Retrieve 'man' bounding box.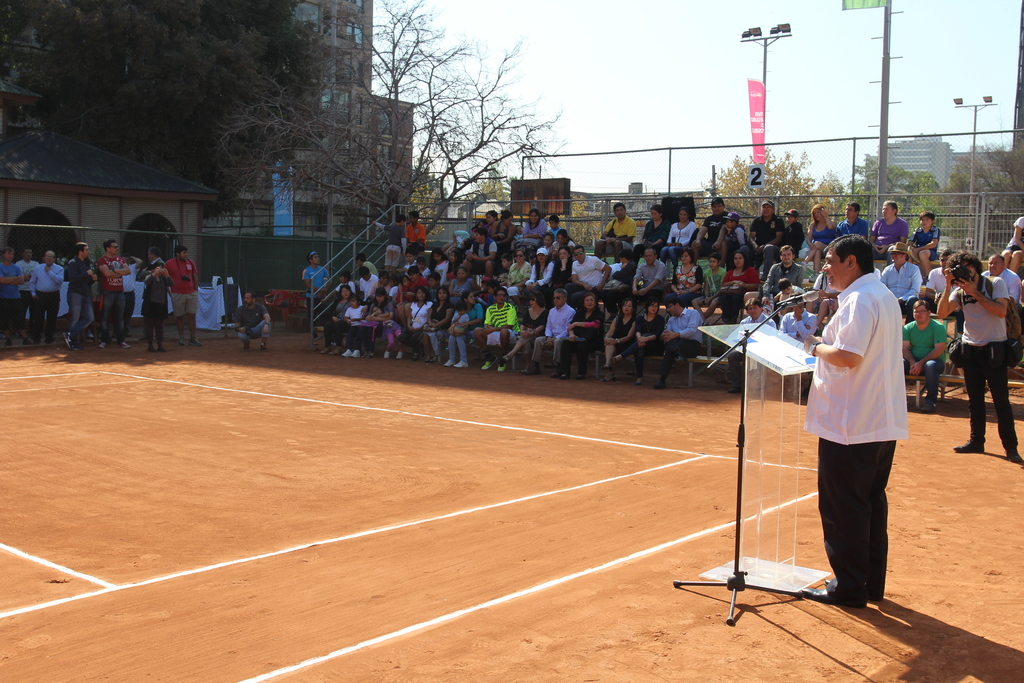
Bounding box: [left=140, top=246, right=166, bottom=343].
